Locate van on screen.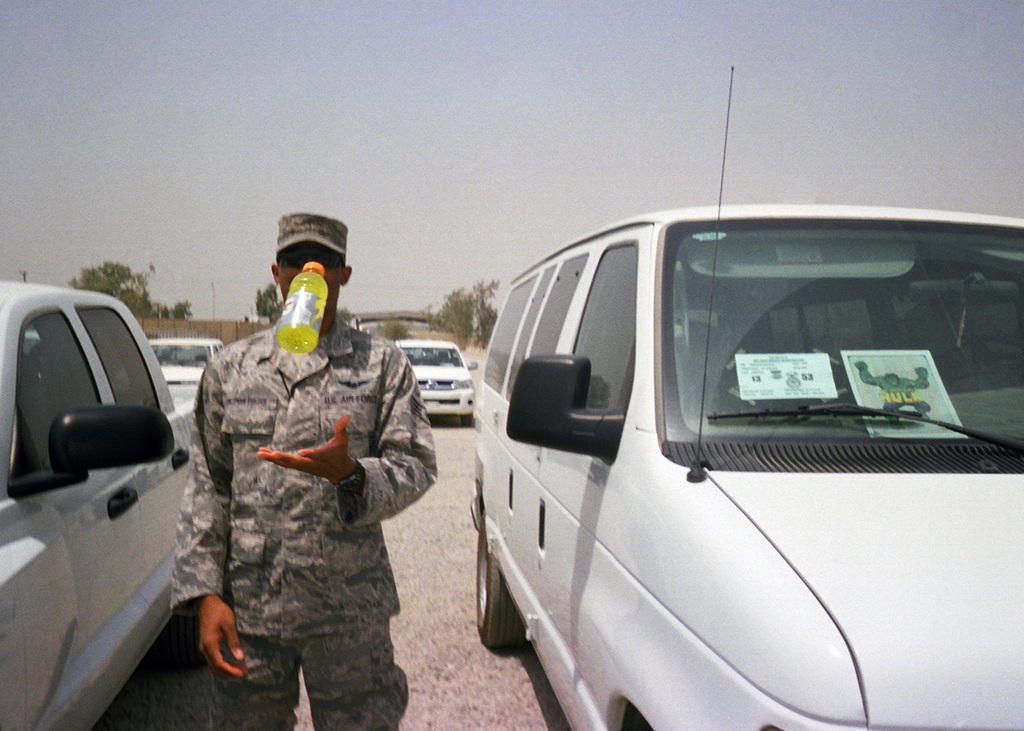
On screen at detection(464, 60, 1023, 730).
